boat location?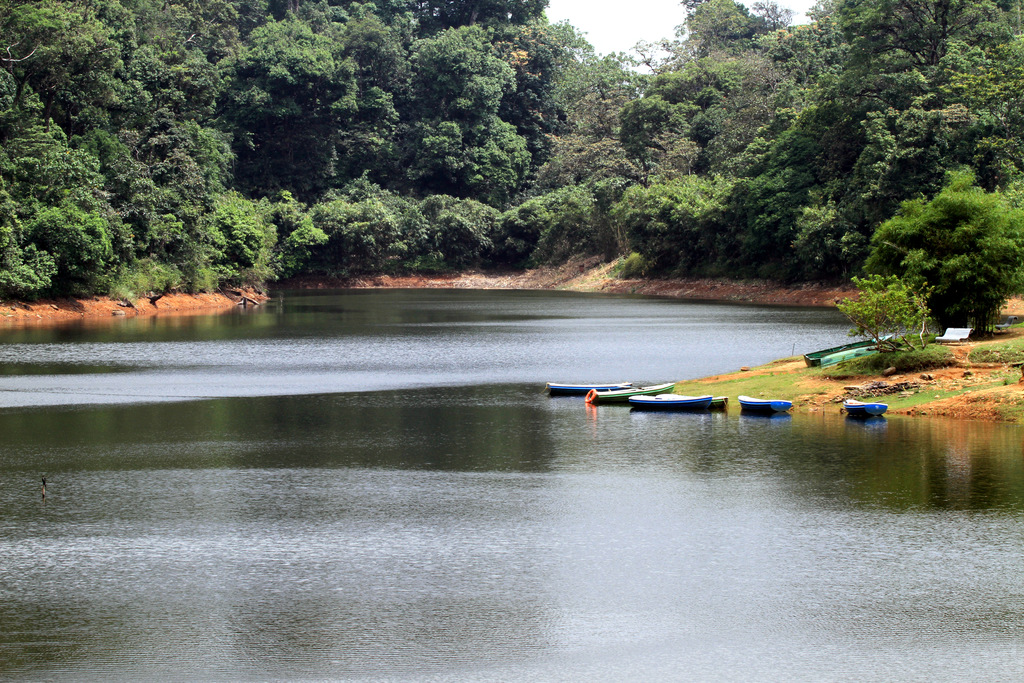
select_region(588, 379, 673, 391)
